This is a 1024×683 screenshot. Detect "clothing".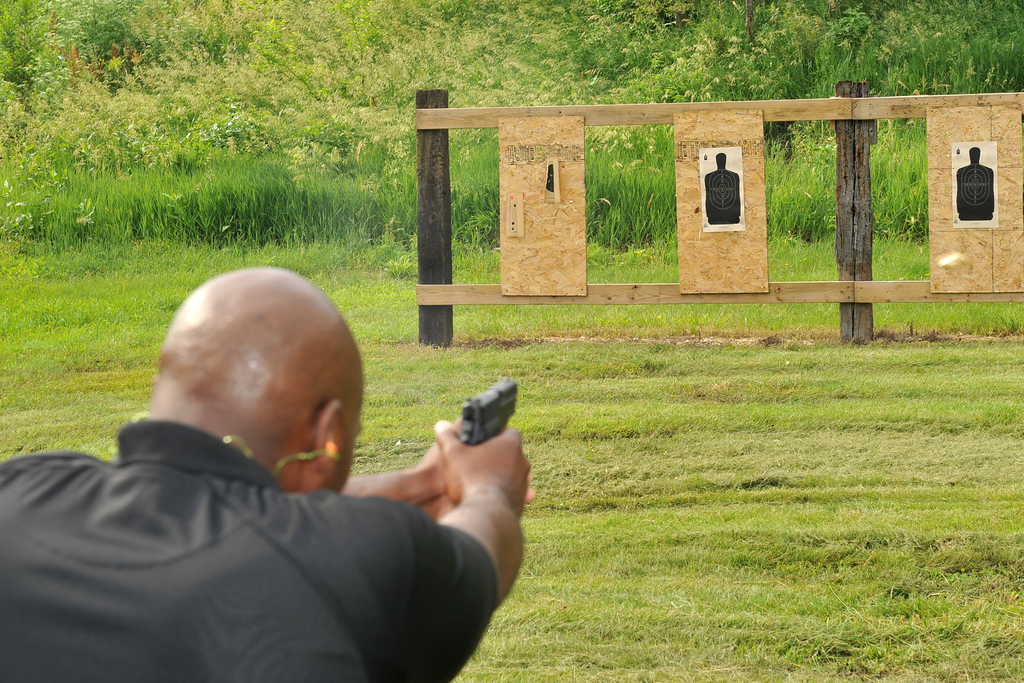
<bbox>10, 345, 536, 675</bbox>.
